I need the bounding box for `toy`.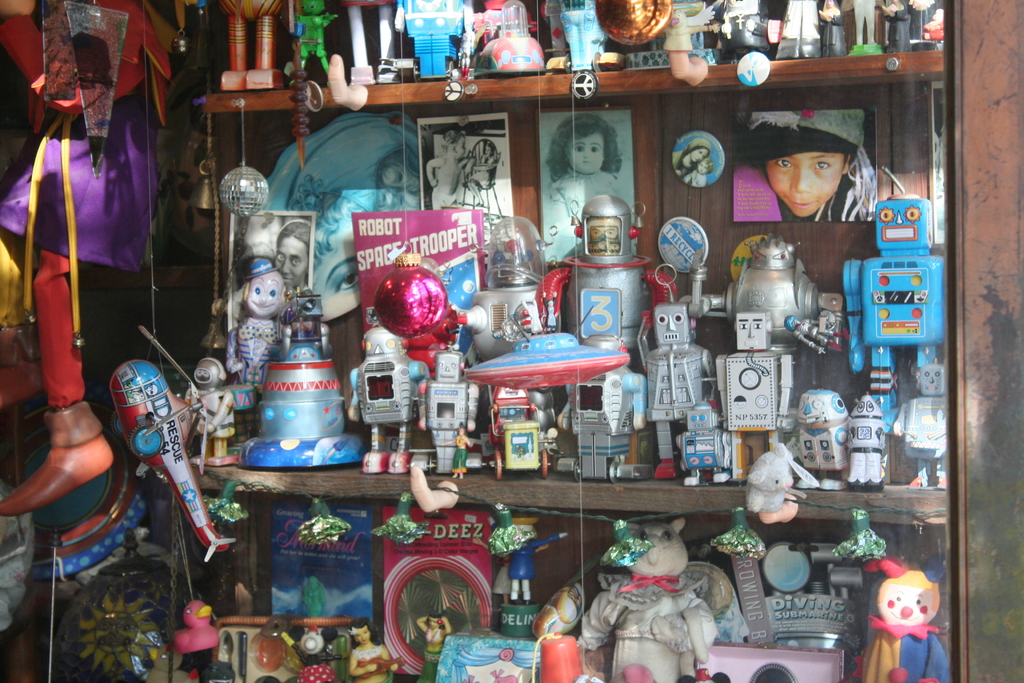
Here it is: rect(217, 0, 276, 96).
